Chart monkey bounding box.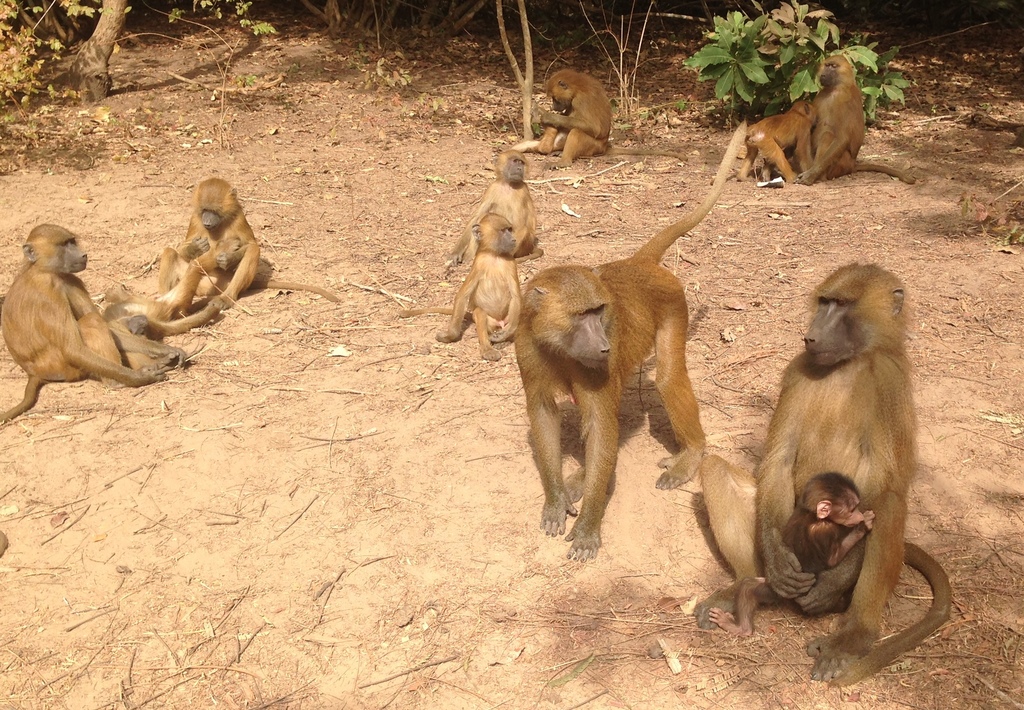
Charted: (x1=698, y1=262, x2=950, y2=685).
